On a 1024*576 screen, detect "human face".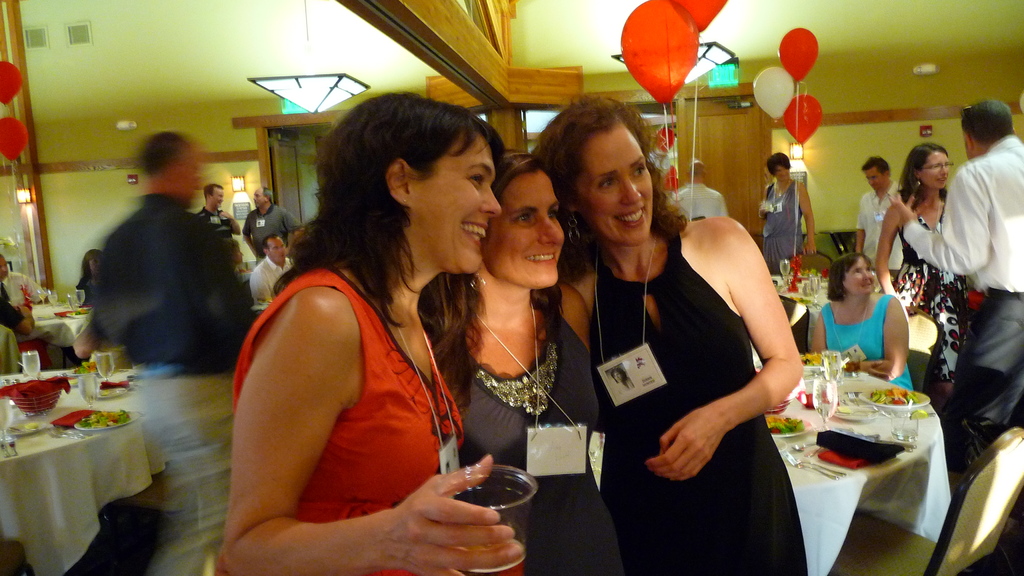
l=919, t=141, r=953, b=193.
